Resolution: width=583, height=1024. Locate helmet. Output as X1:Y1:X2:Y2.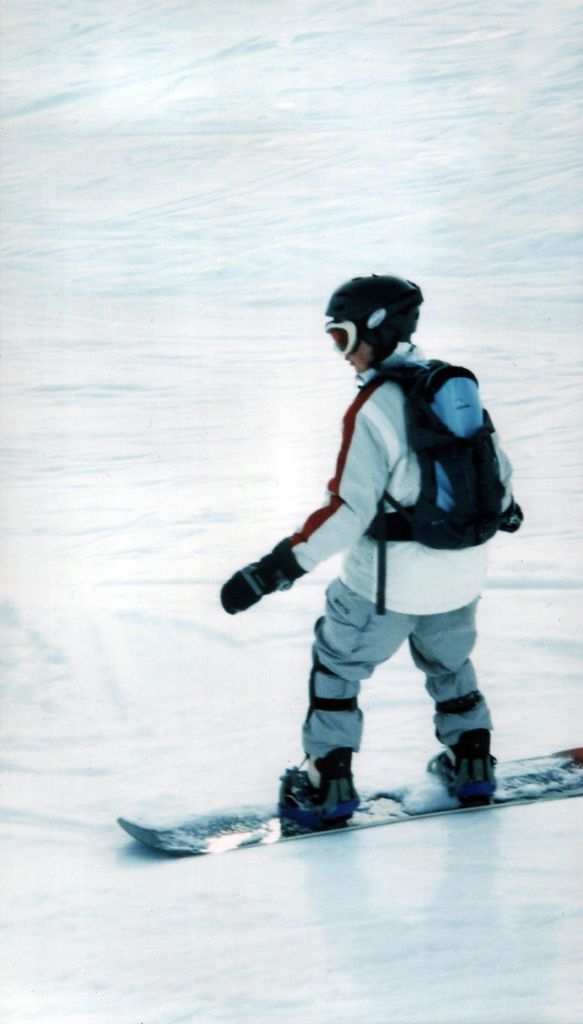
322:269:432:373.
